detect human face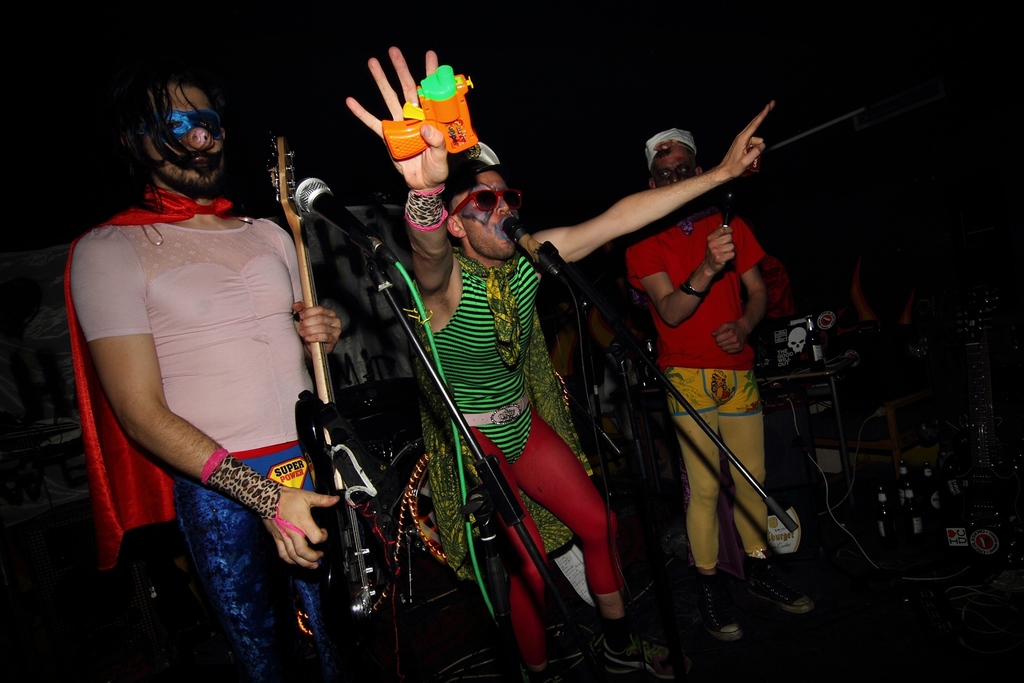
pyautogui.locateOnScreen(145, 90, 227, 196)
